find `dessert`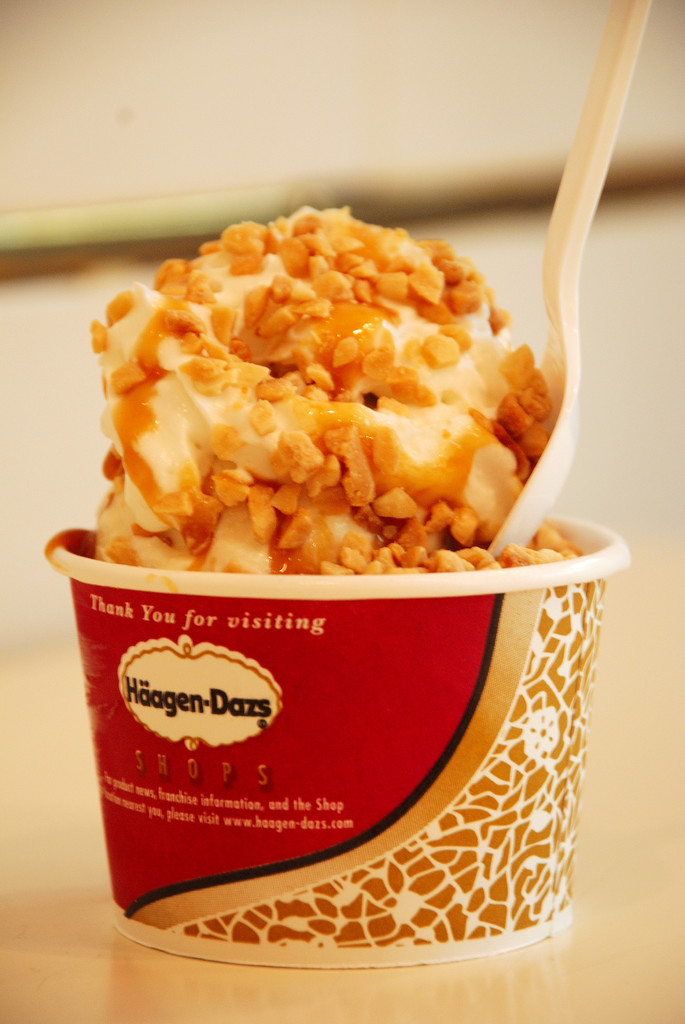
Rect(89, 212, 565, 601)
